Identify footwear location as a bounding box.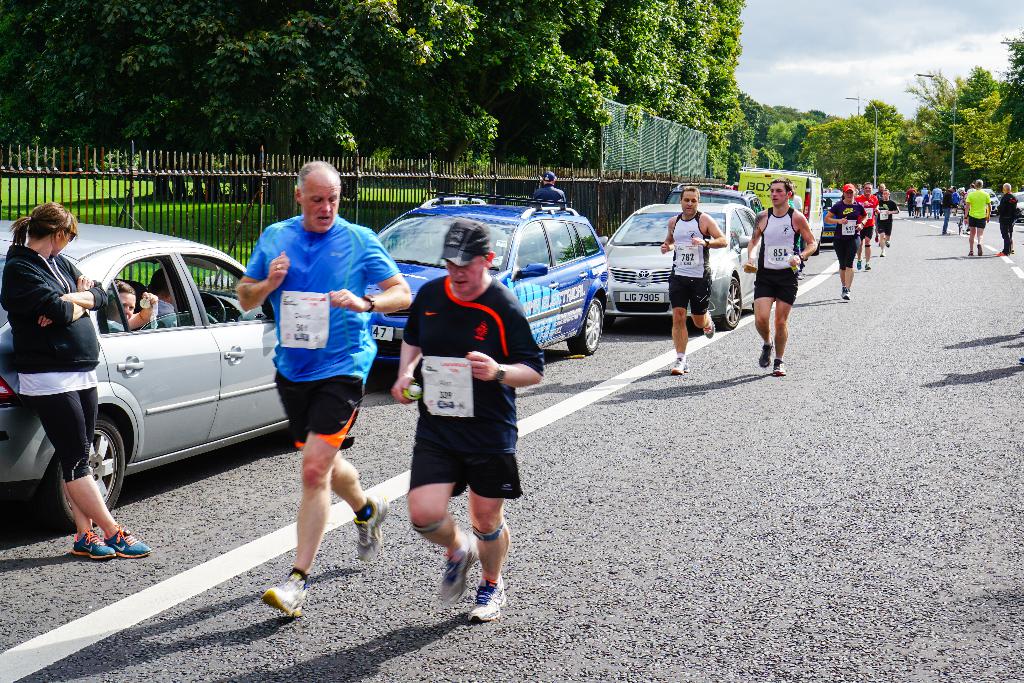
<bbox>669, 354, 690, 378</bbox>.
